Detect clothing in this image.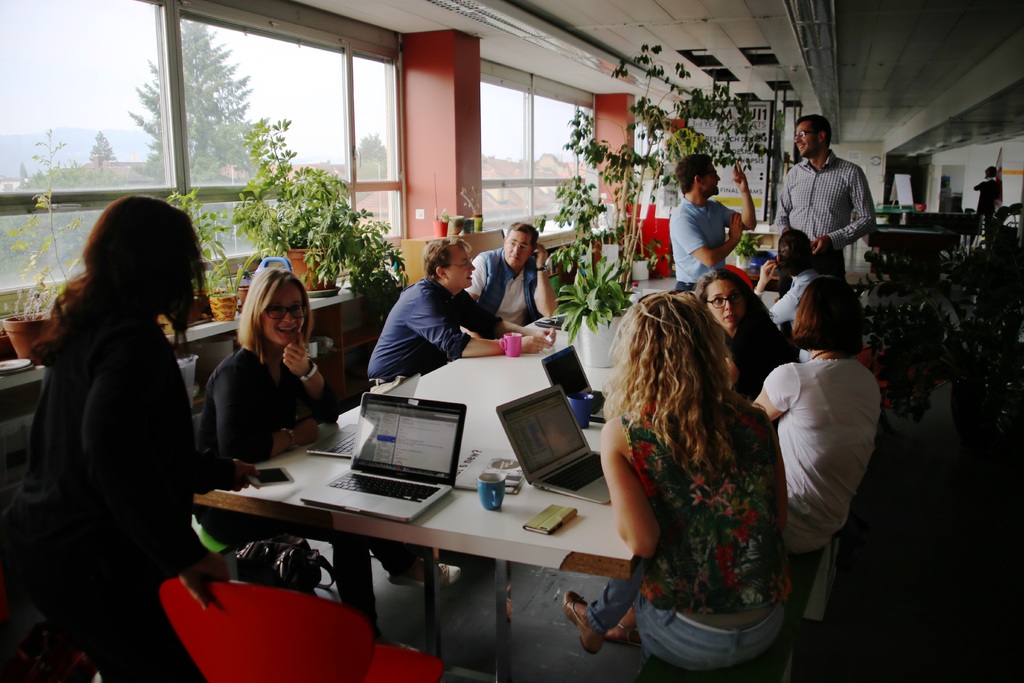
Detection: crop(977, 182, 1012, 233).
